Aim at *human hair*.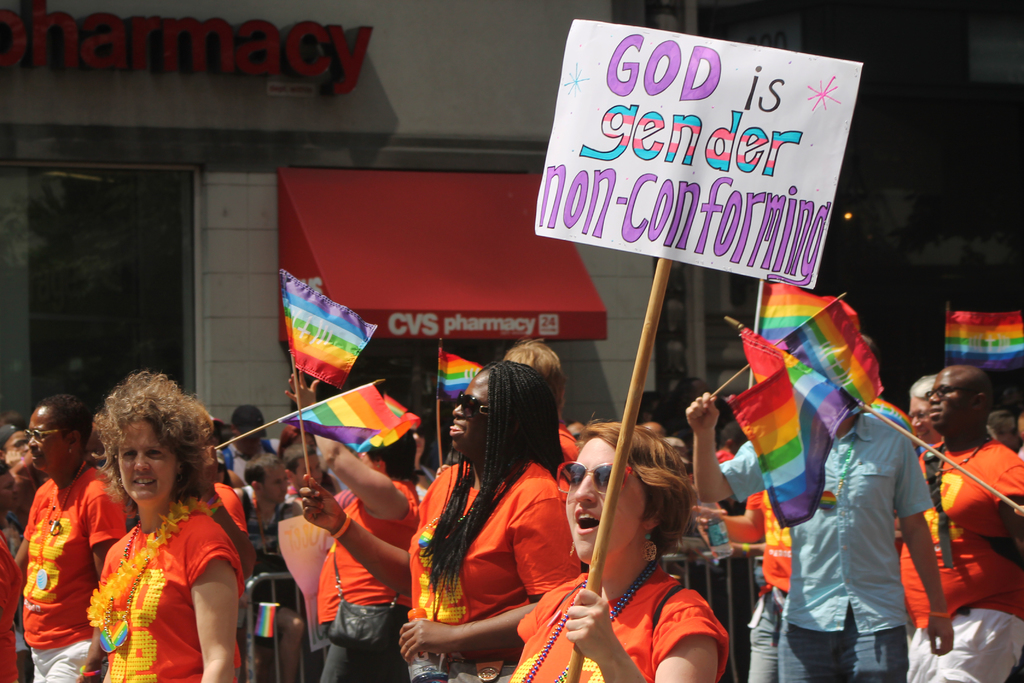
Aimed at Rect(1, 441, 9, 454).
